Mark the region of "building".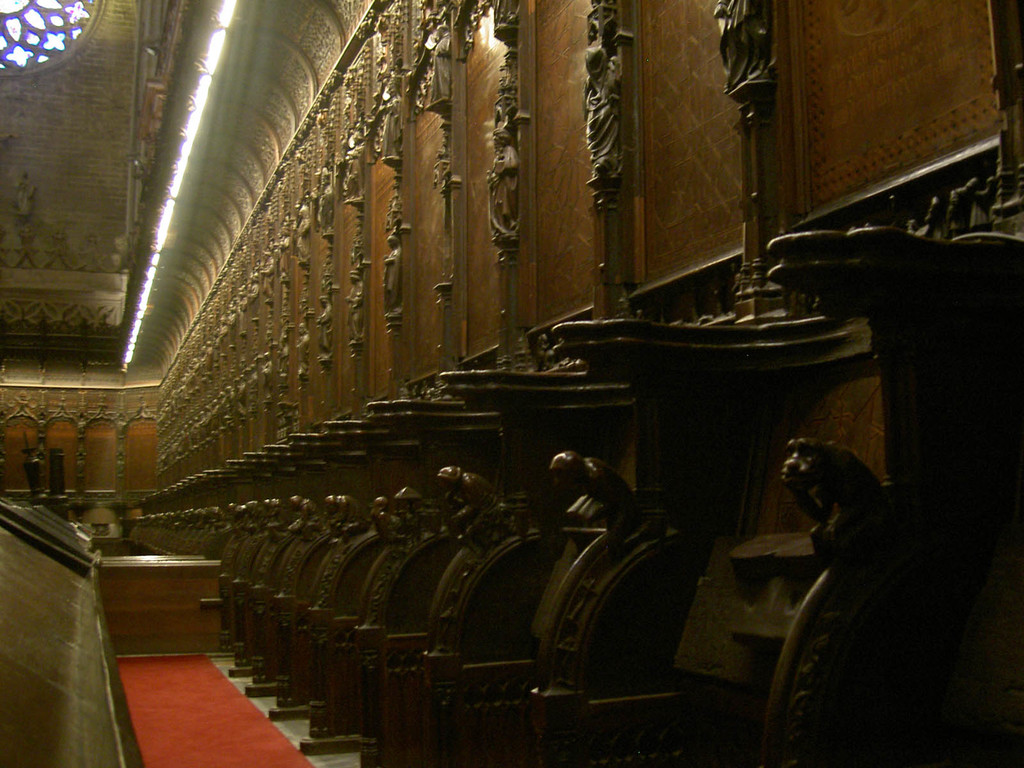
Region: (x1=0, y1=0, x2=1022, y2=767).
